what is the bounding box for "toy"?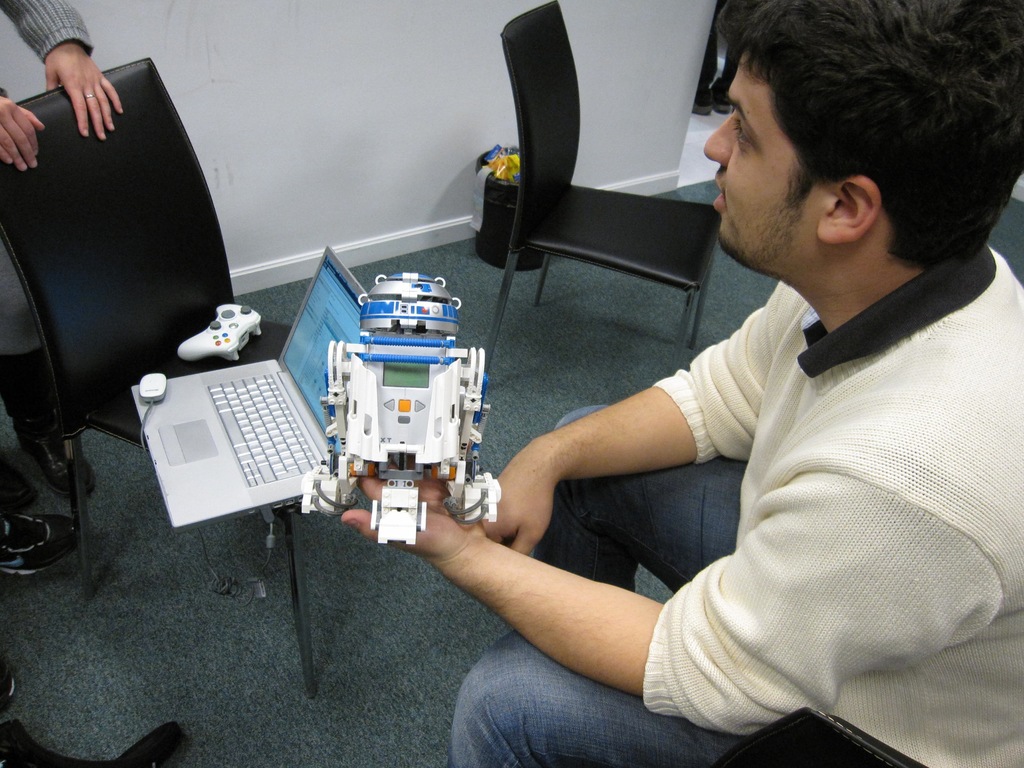
locate(300, 264, 519, 523).
